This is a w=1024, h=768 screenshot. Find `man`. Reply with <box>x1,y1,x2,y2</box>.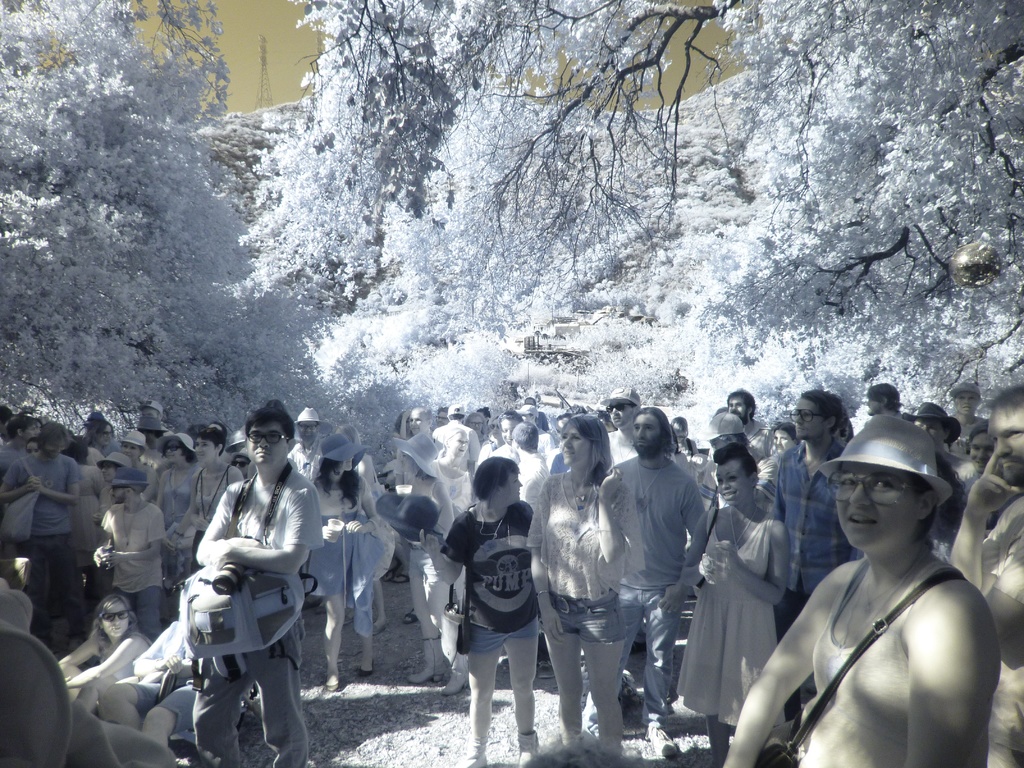
<box>0,413,44,469</box>.
